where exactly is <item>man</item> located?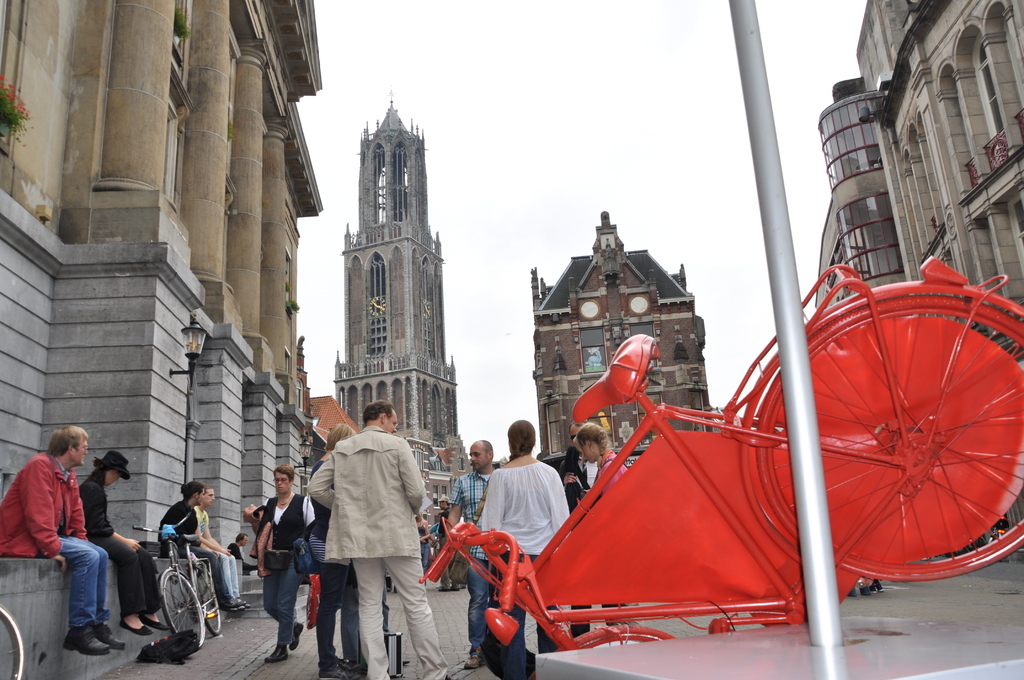
Its bounding box is bbox=[439, 439, 508, 673].
